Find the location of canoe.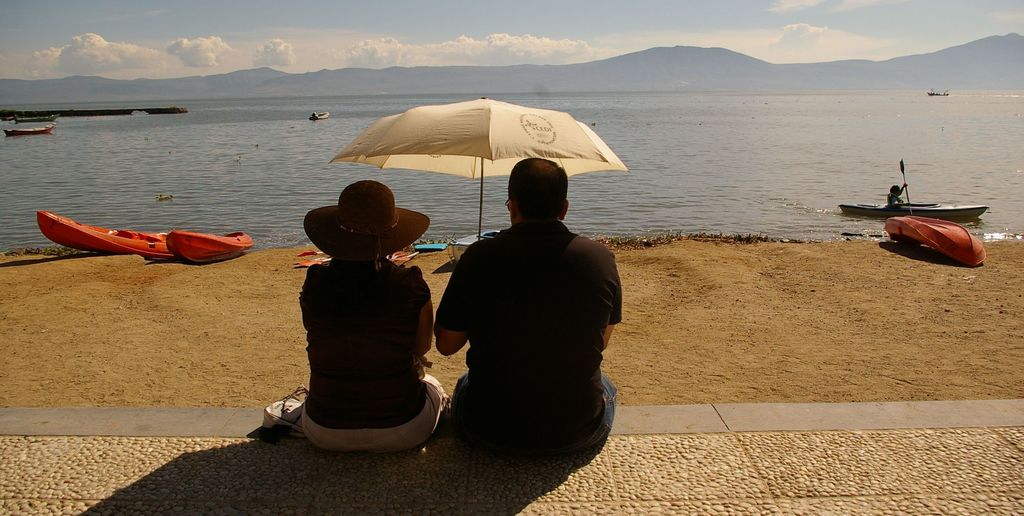
Location: (835,202,986,216).
